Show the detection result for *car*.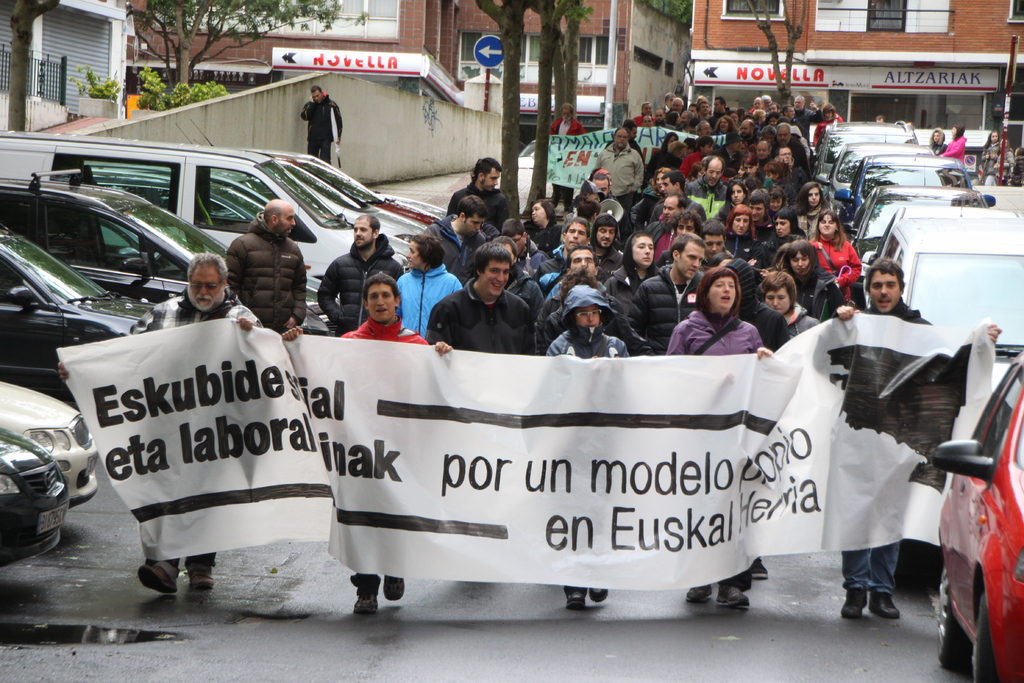
box(518, 138, 528, 150).
